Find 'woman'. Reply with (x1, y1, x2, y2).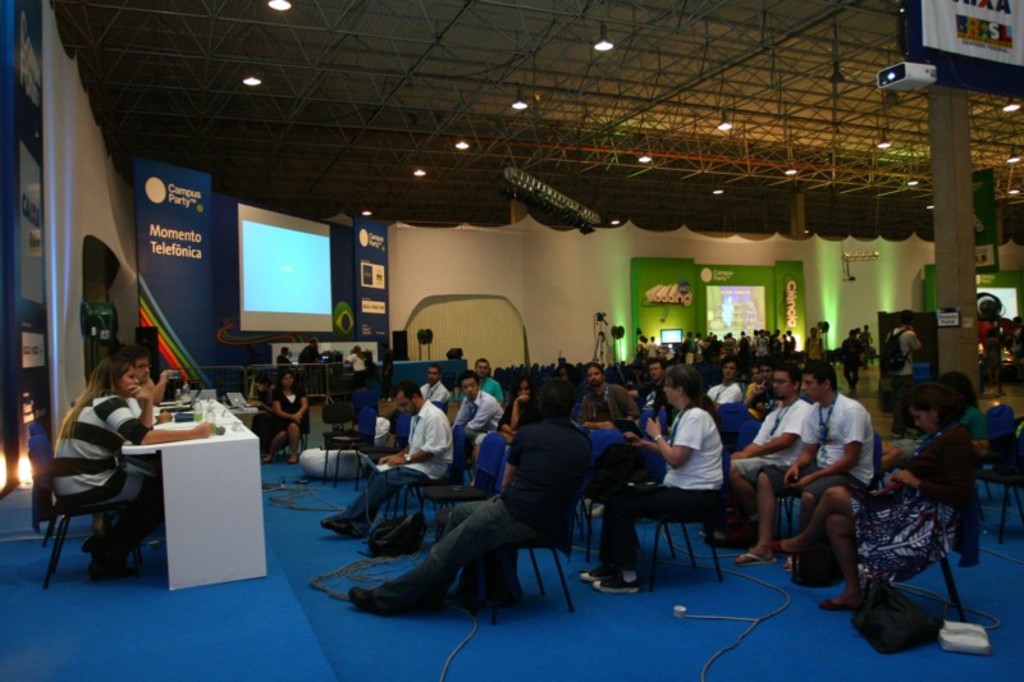
(877, 372, 991, 470).
